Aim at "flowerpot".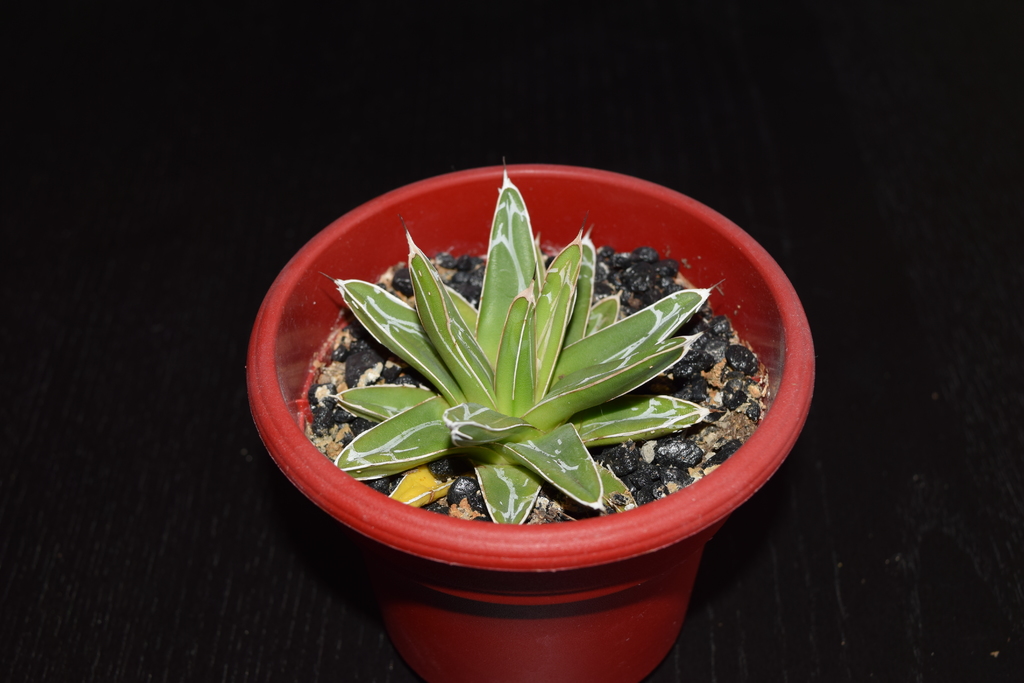
Aimed at 273/199/828/655.
